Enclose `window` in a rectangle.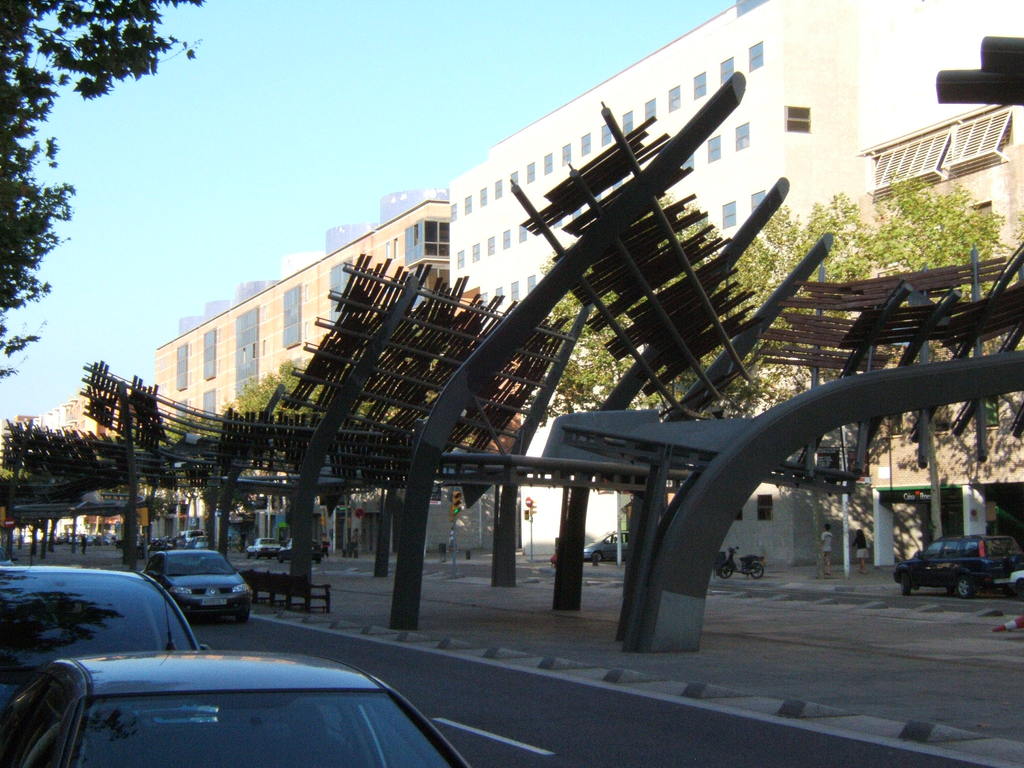
l=691, t=73, r=708, b=99.
